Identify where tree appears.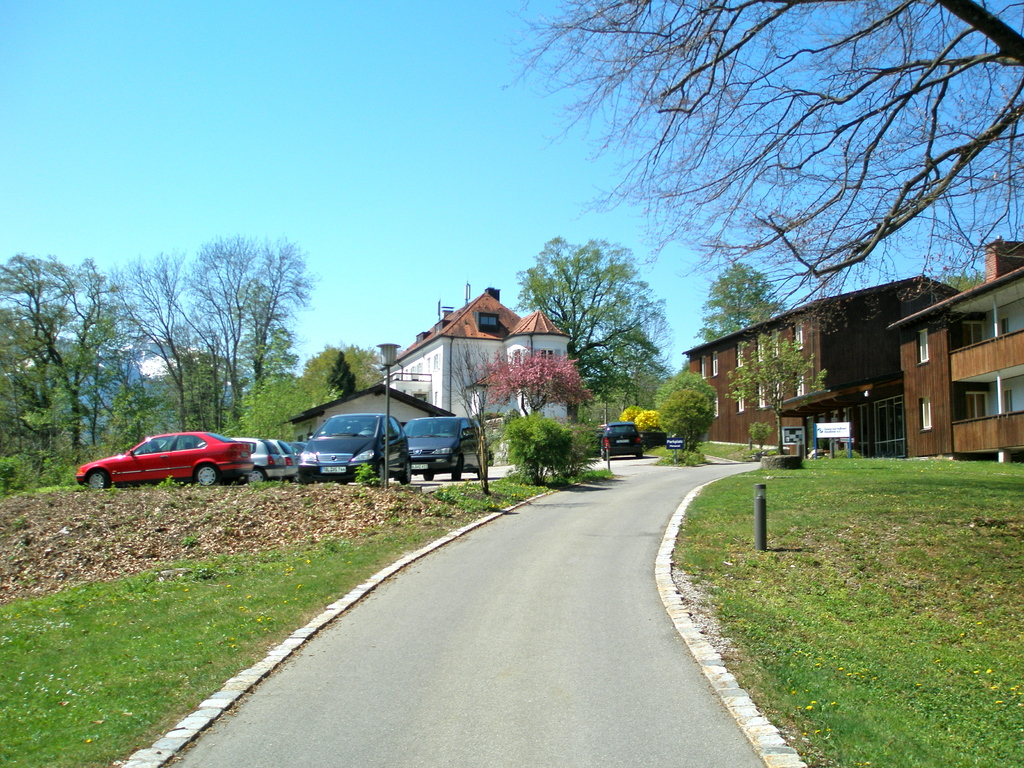
Appears at pyautogui.locateOnScreen(639, 406, 670, 447).
